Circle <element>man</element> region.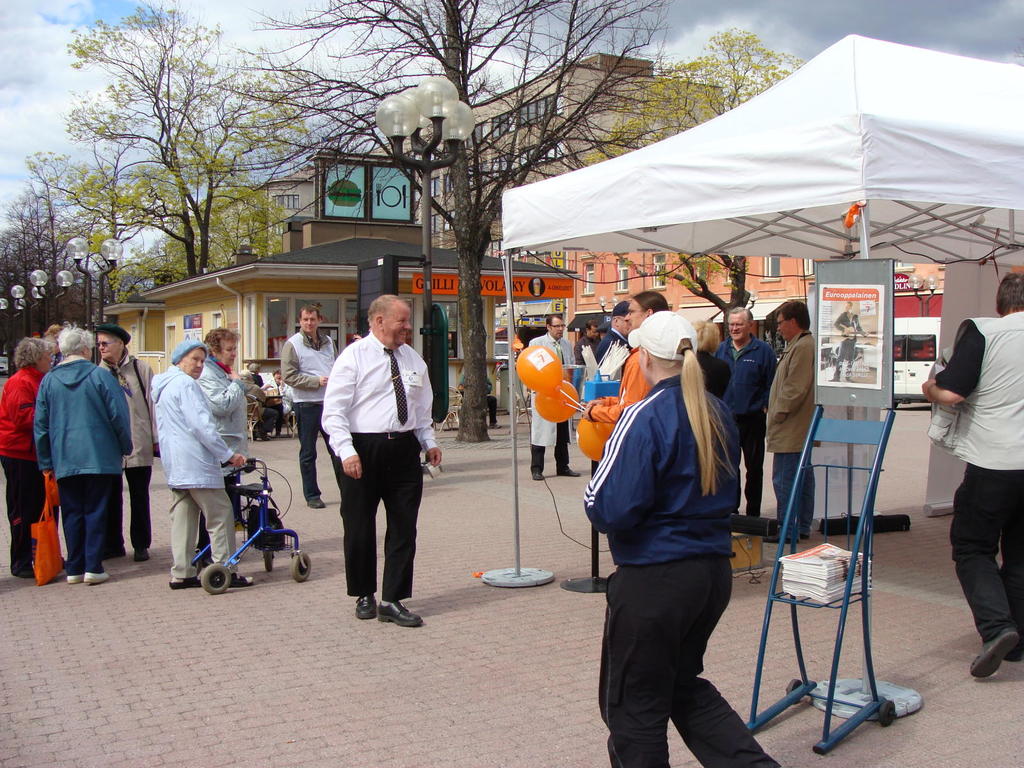
Region: select_region(828, 300, 867, 381).
